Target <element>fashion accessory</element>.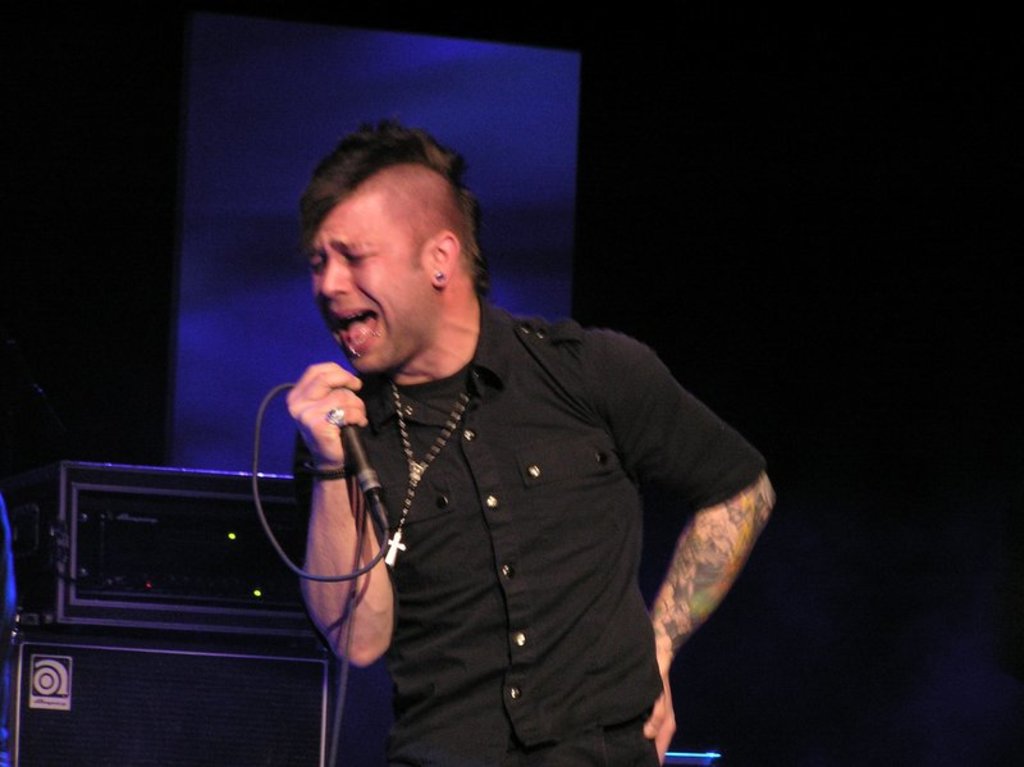
Target region: BBox(387, 383, 468, 567).
